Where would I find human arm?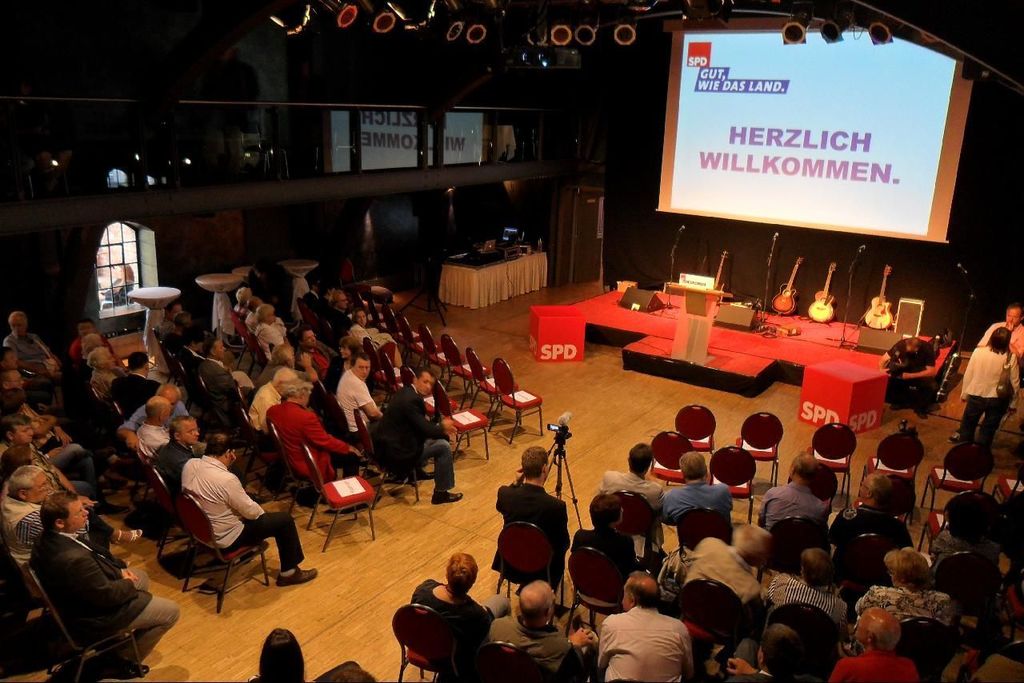
At bbox=(818, 504, 828, 517).
